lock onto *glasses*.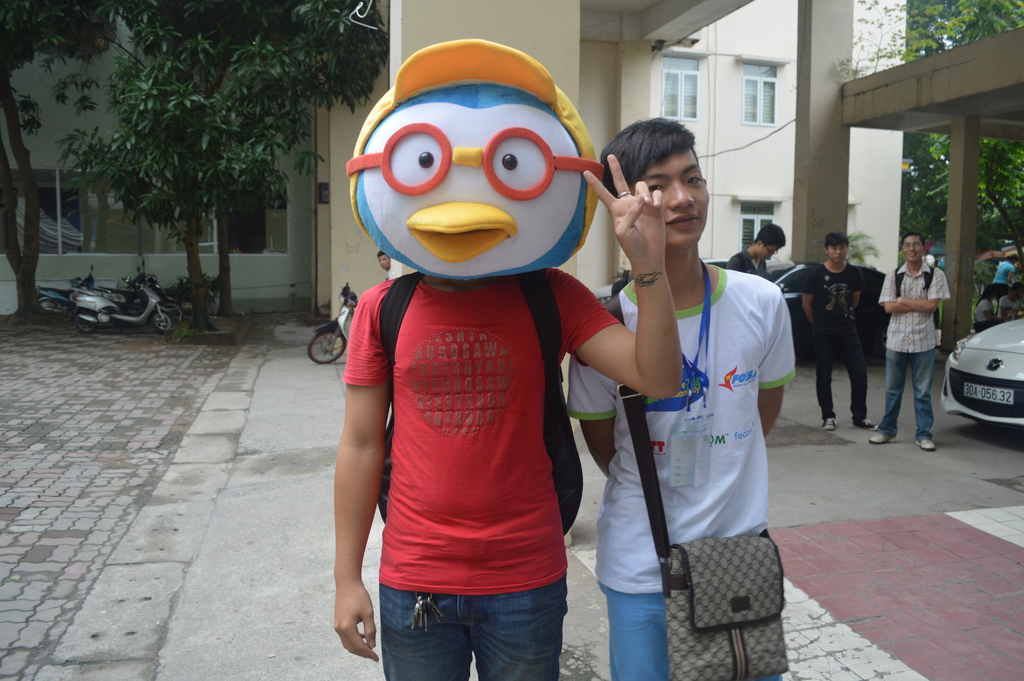
Locked: 900:242:924:250.
